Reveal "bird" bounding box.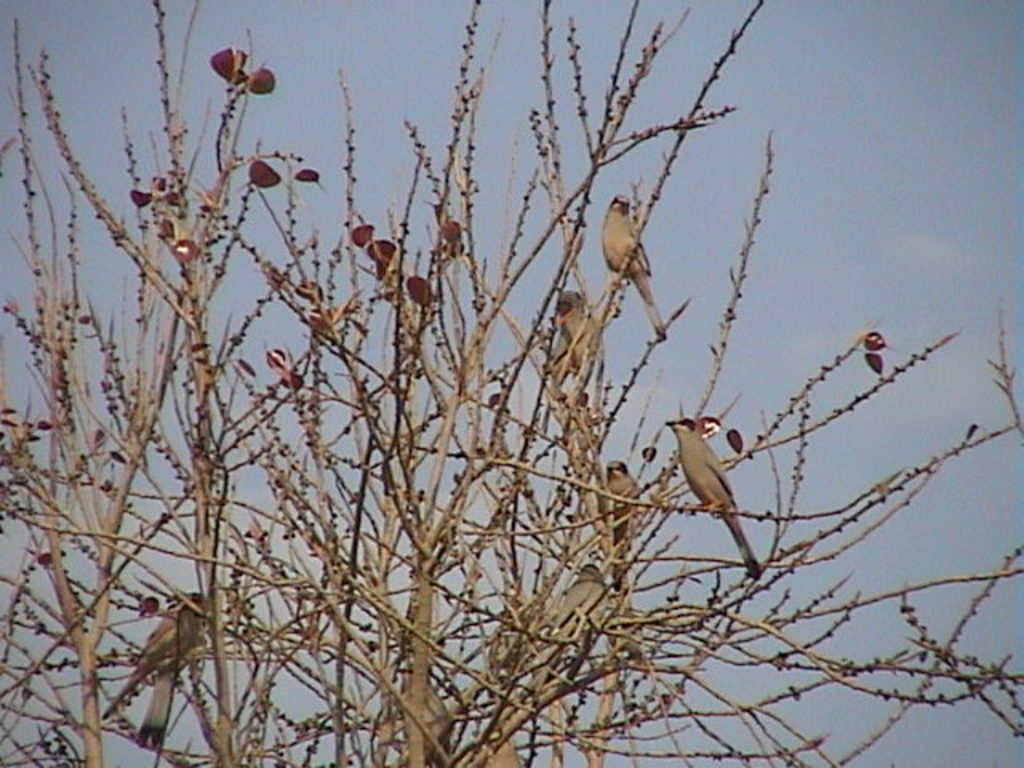
Revealed: 613 461 643 608.
